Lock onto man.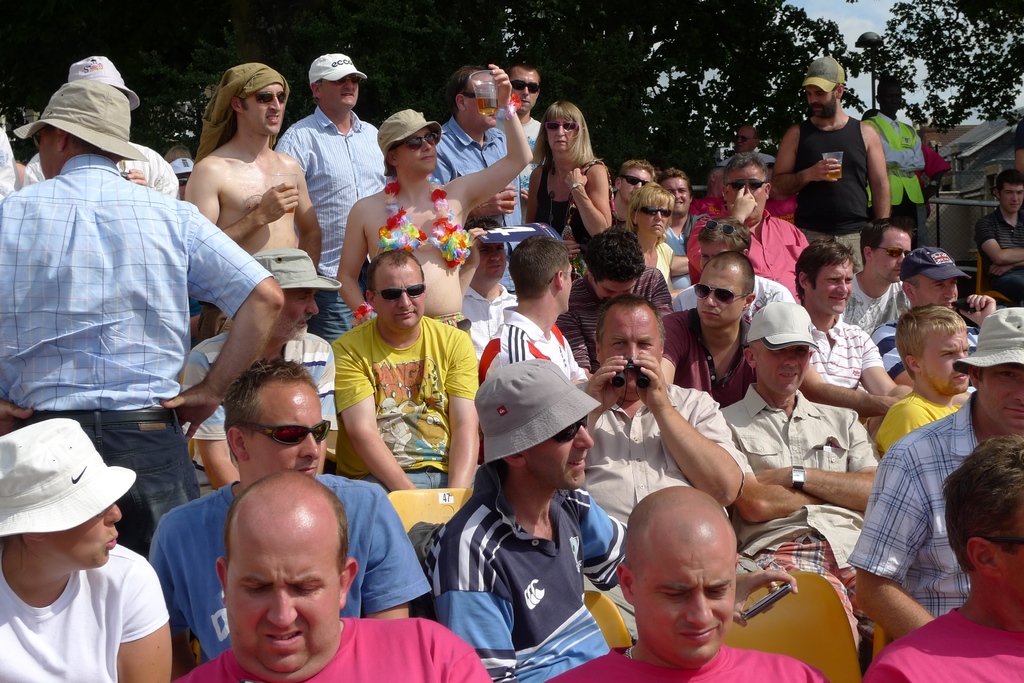
Locked: rect(580, 294, 746, 519).
